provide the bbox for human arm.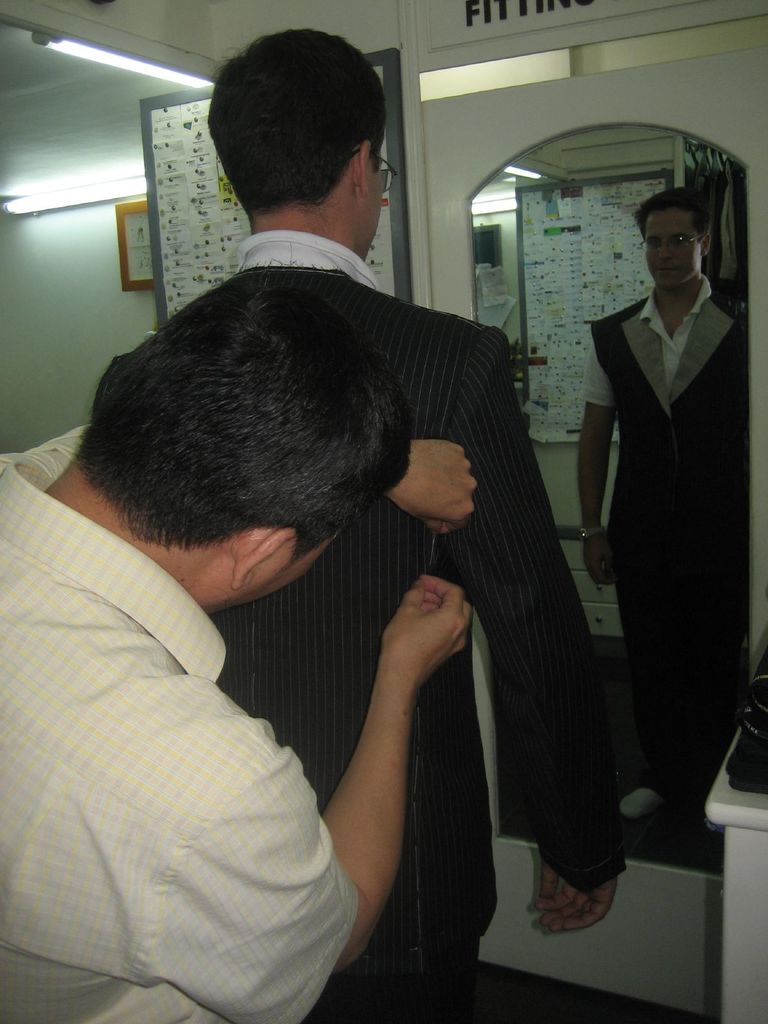
locate(161, 567, 474, 1023).
